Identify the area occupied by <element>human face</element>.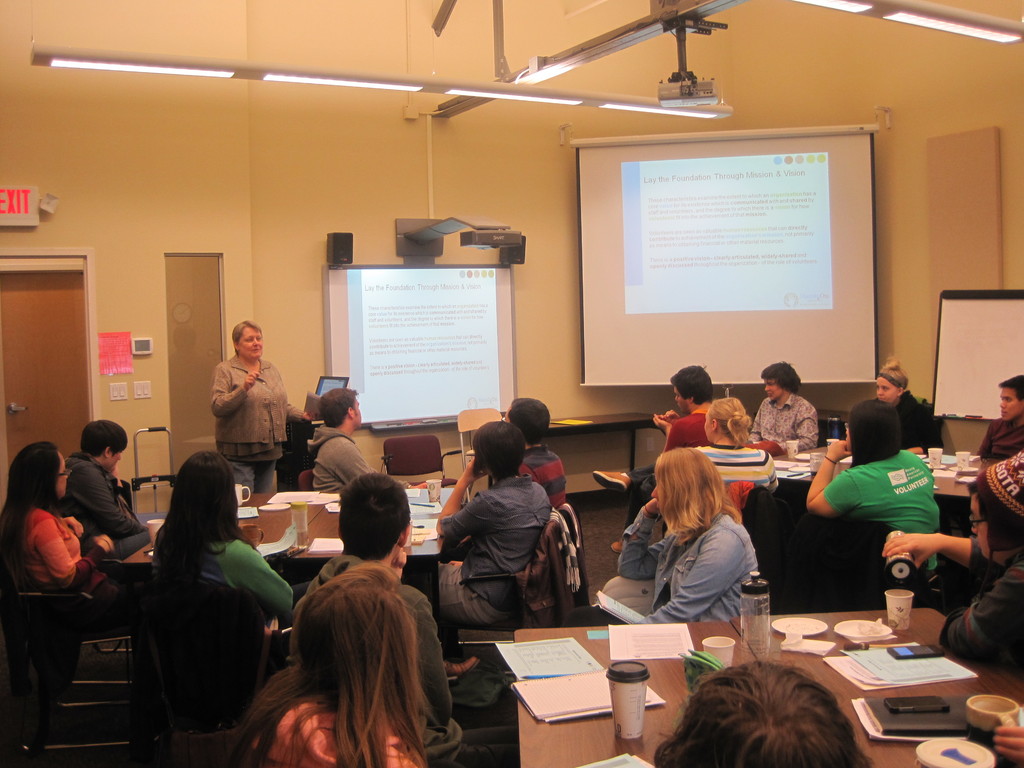
Area: locate(673, 387, 684, 412).
